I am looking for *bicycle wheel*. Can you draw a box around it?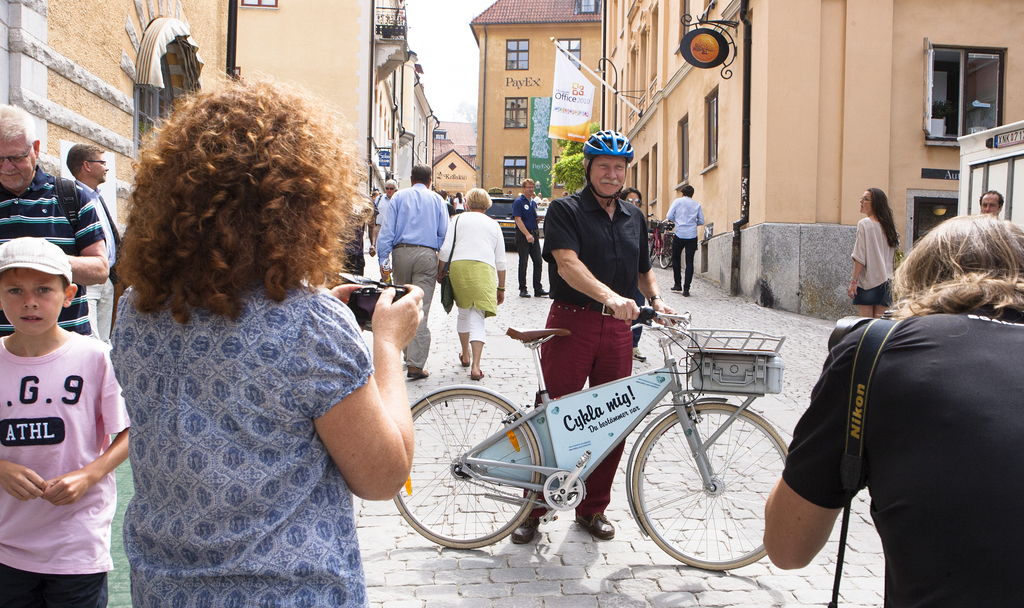
Sure, the bounding box is box(391, 388, 541, 549).
